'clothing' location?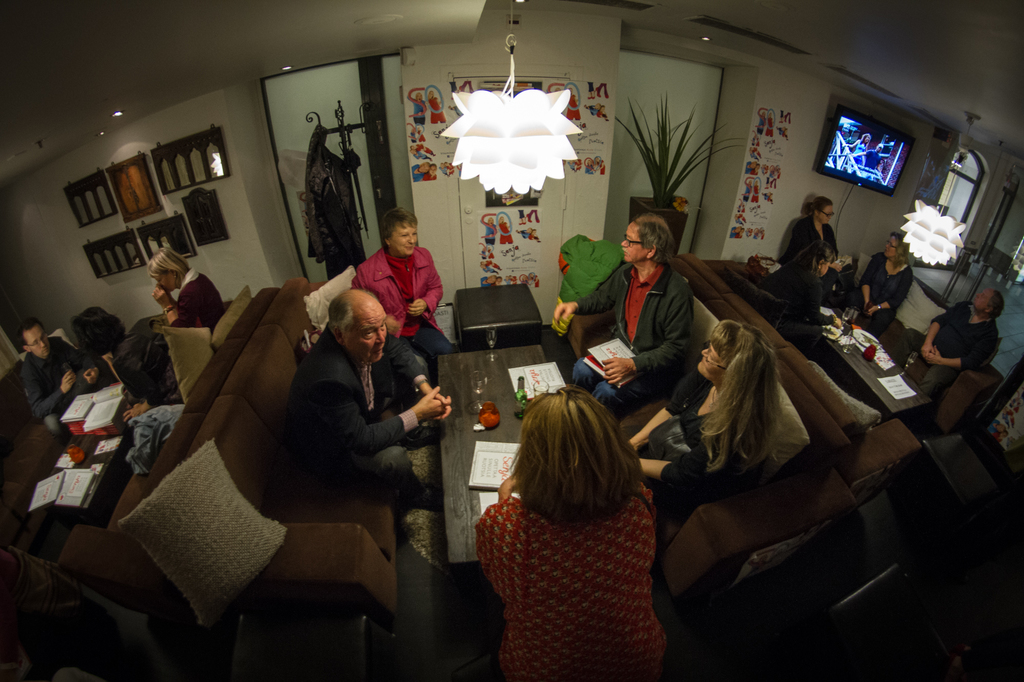
Rect(904, 297, 1009, 407)
